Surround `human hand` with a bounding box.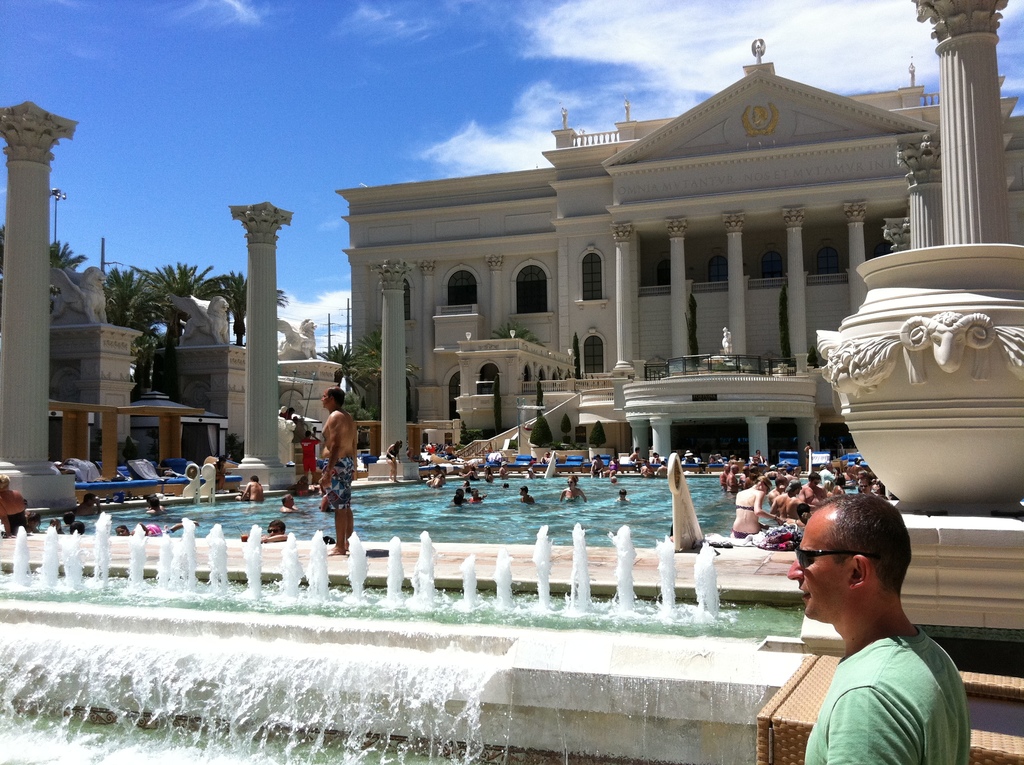
x1=799, y1=511, x2=813, y2=523.
